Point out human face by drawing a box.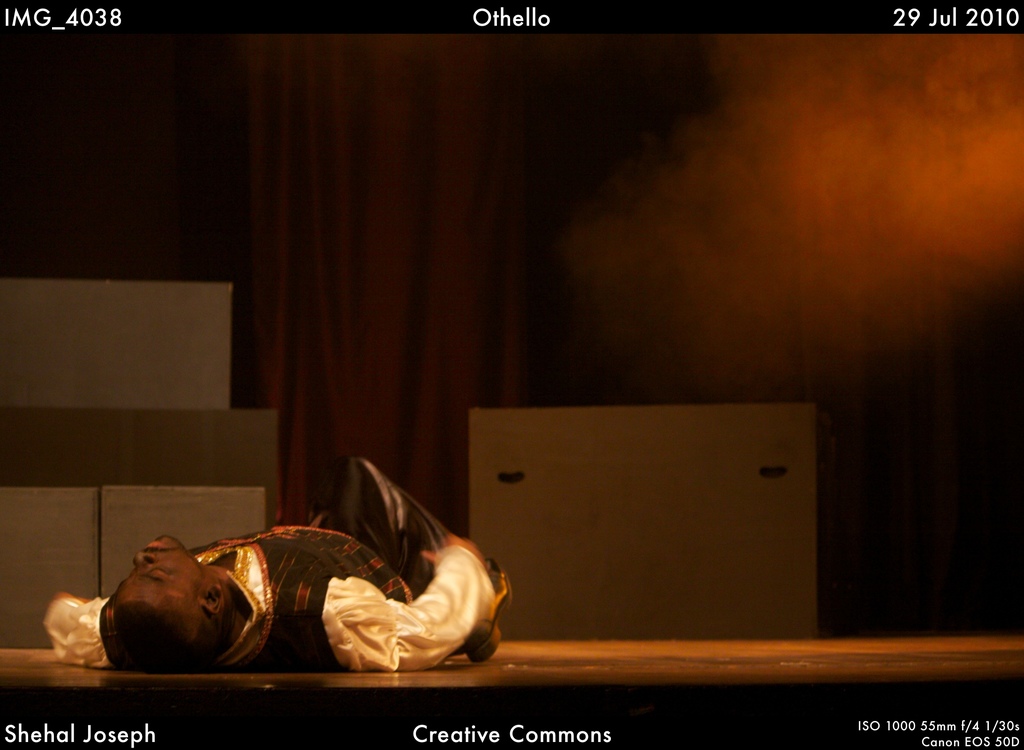
select_region(93, 543, 222, 657).
